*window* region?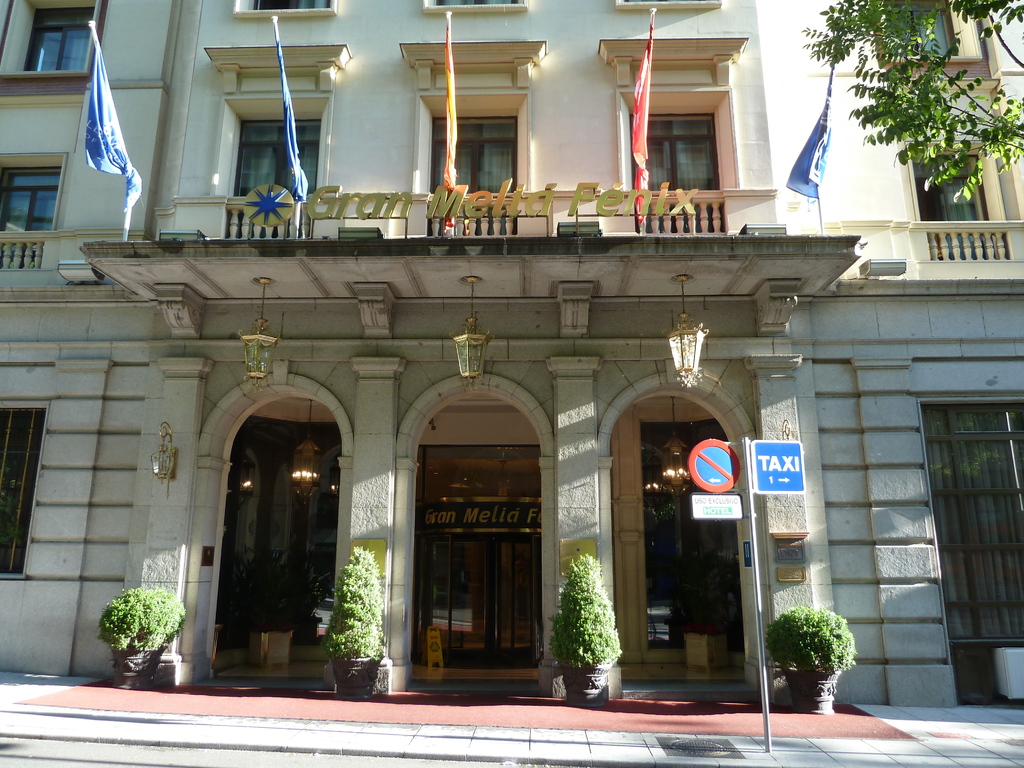
crop(616, 57, 732, 232)
